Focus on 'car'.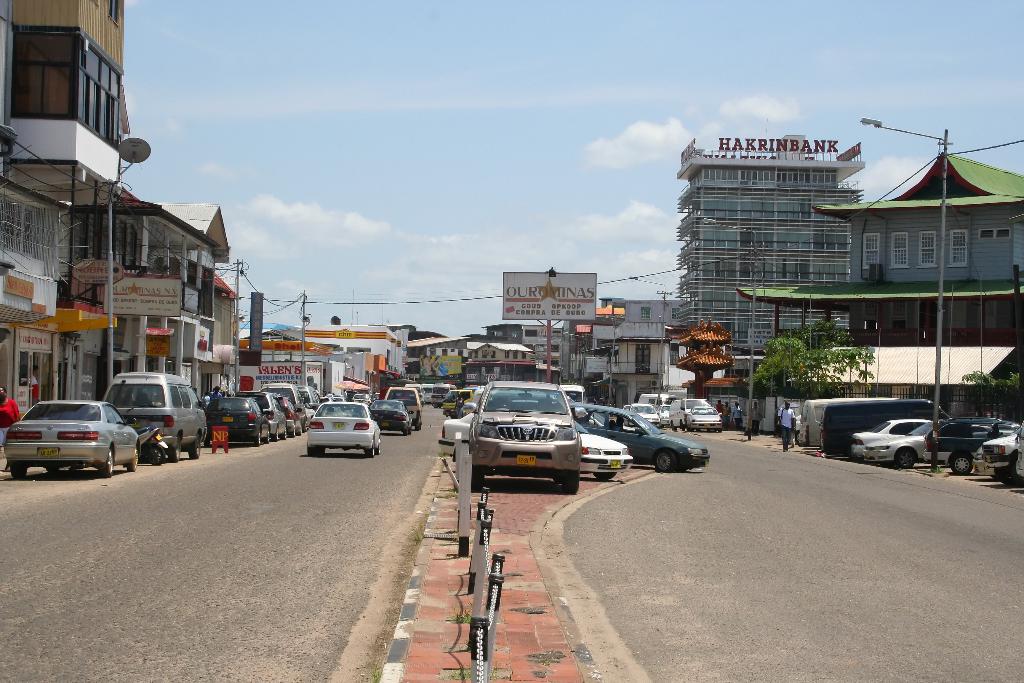
Focused at 203,393,262,448.
